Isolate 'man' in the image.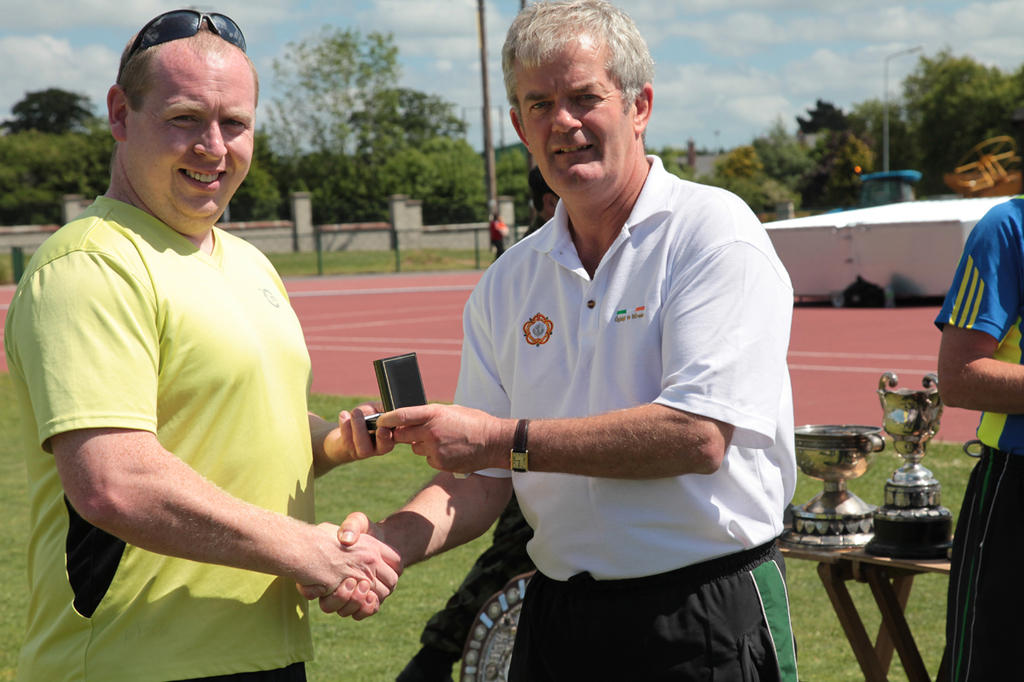
Isolated region: 520/164/559/237.
